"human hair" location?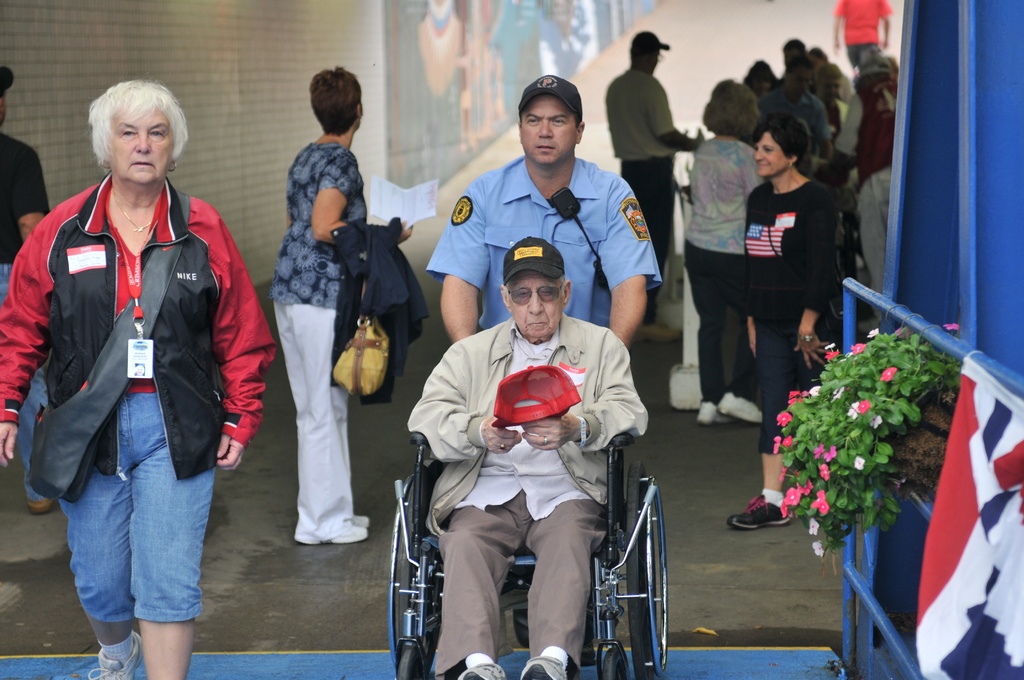
<region>81, 70, 176, 186</region>
